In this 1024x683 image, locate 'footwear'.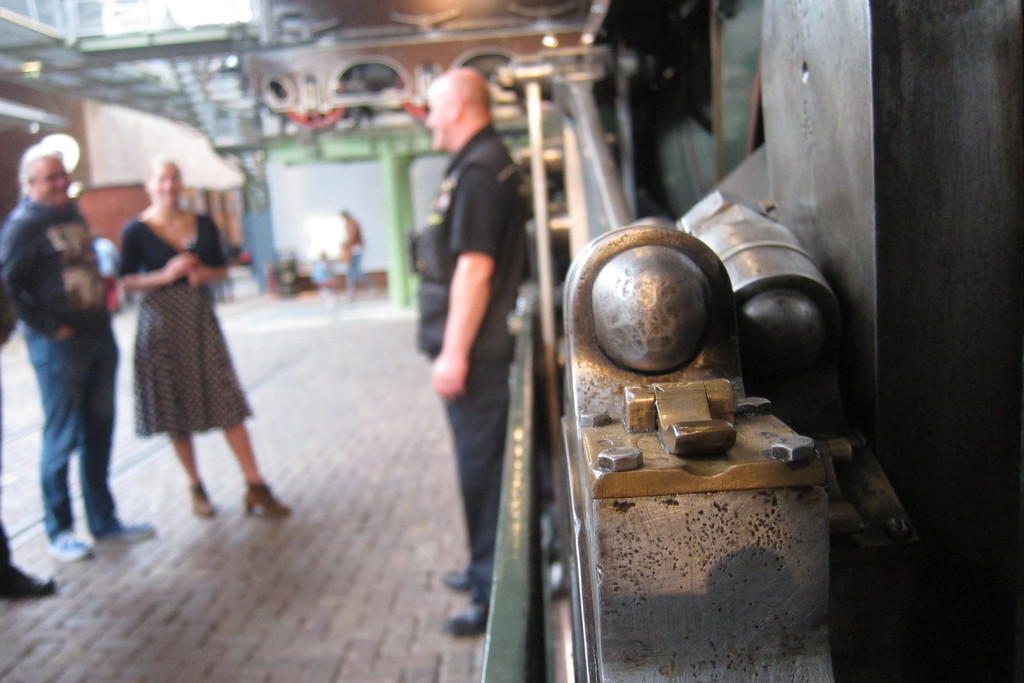
Bounding box: bbox(94, 521, 154, 546).
